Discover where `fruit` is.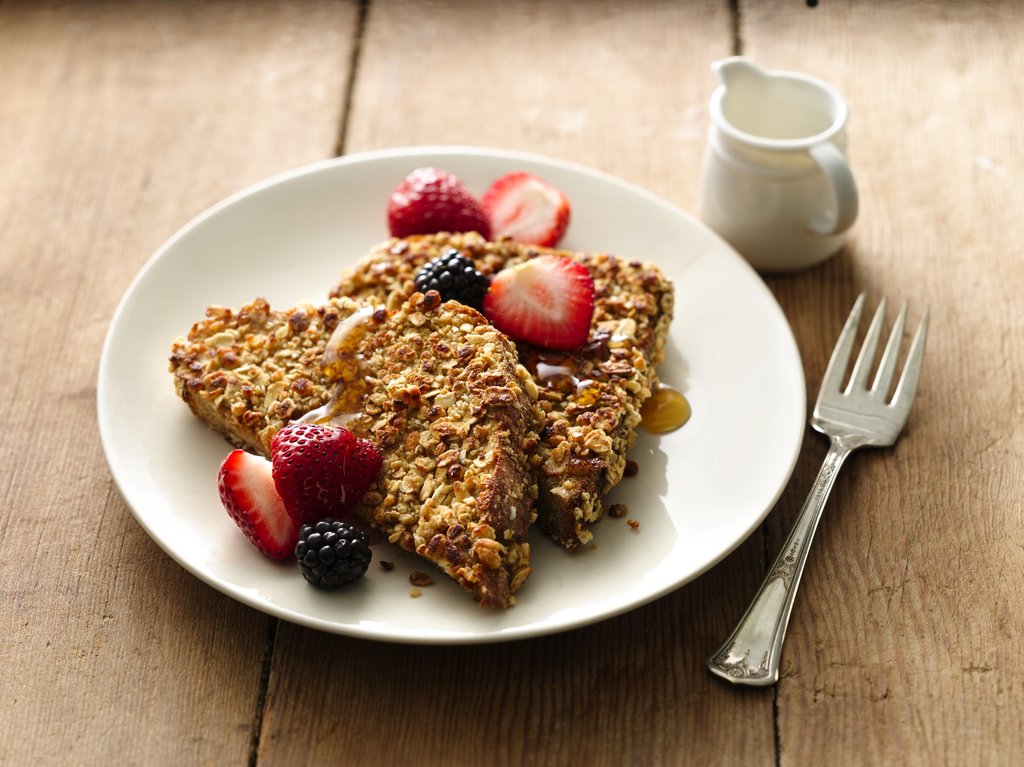
Discovered at 217:449:300:566.
